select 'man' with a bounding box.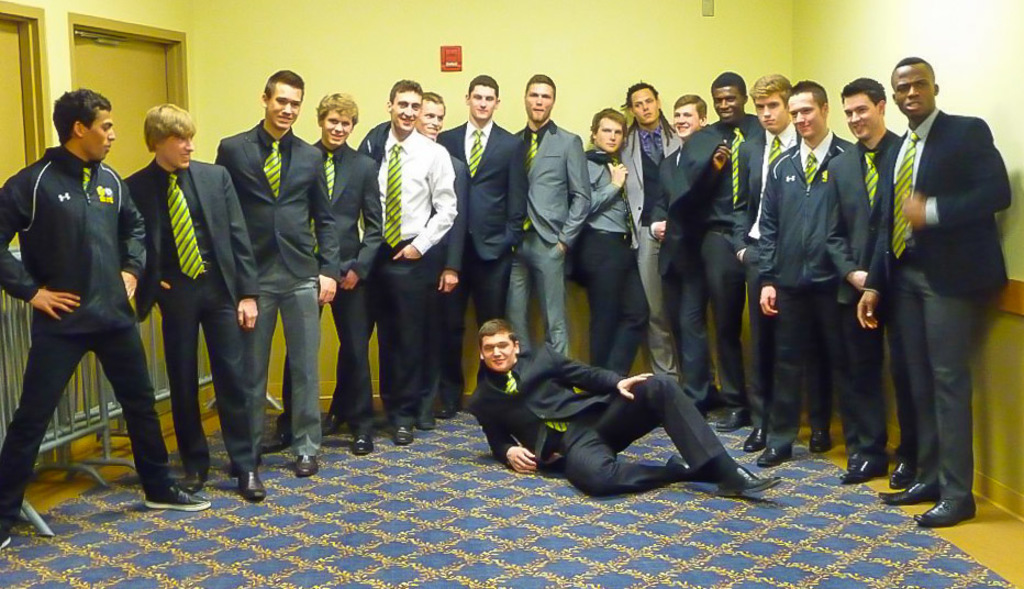
614,80,684,388.
